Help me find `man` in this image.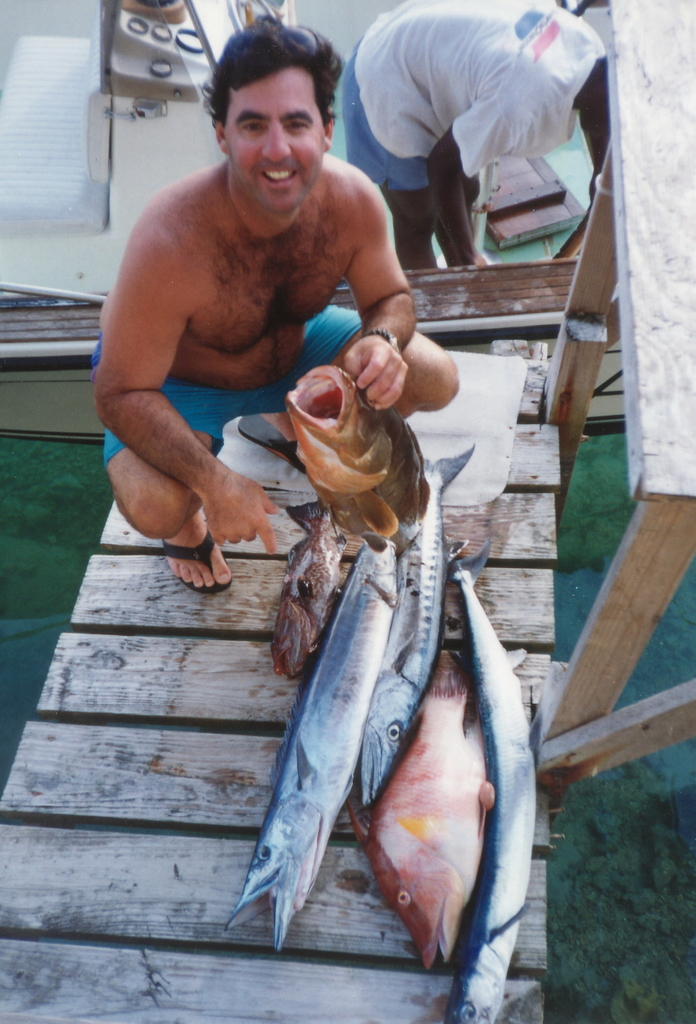
Found it: left=352, top=0, right=627, bottom=288.
